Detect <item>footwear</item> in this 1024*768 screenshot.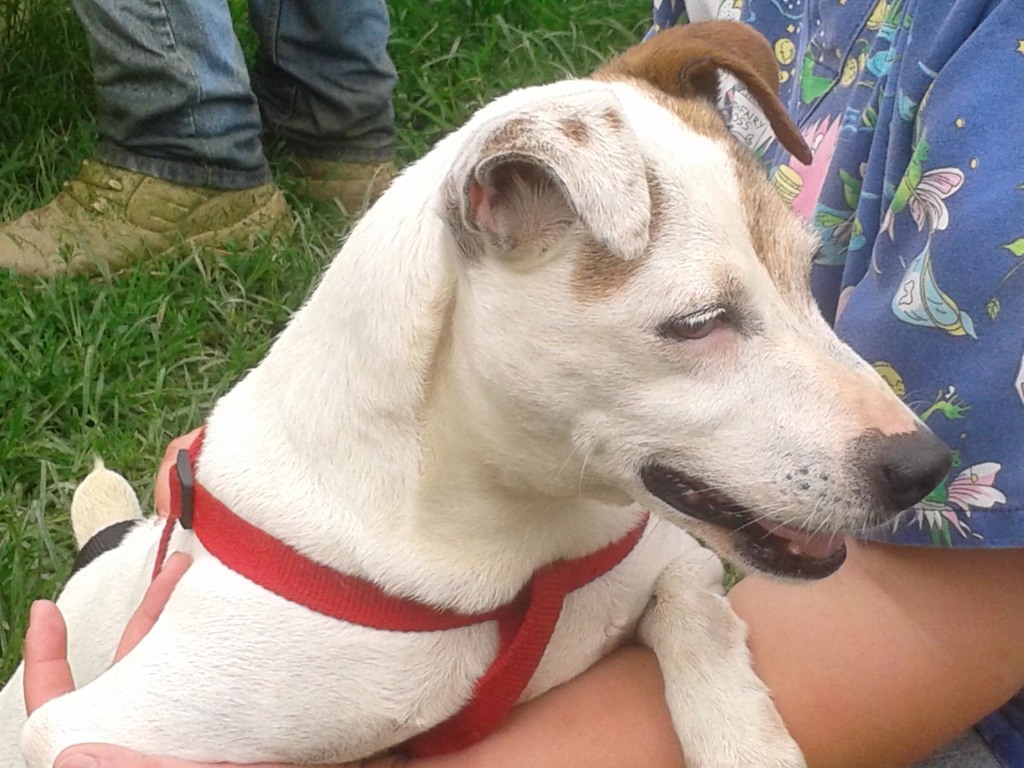
Detection: 0, 154, 297, 304.
